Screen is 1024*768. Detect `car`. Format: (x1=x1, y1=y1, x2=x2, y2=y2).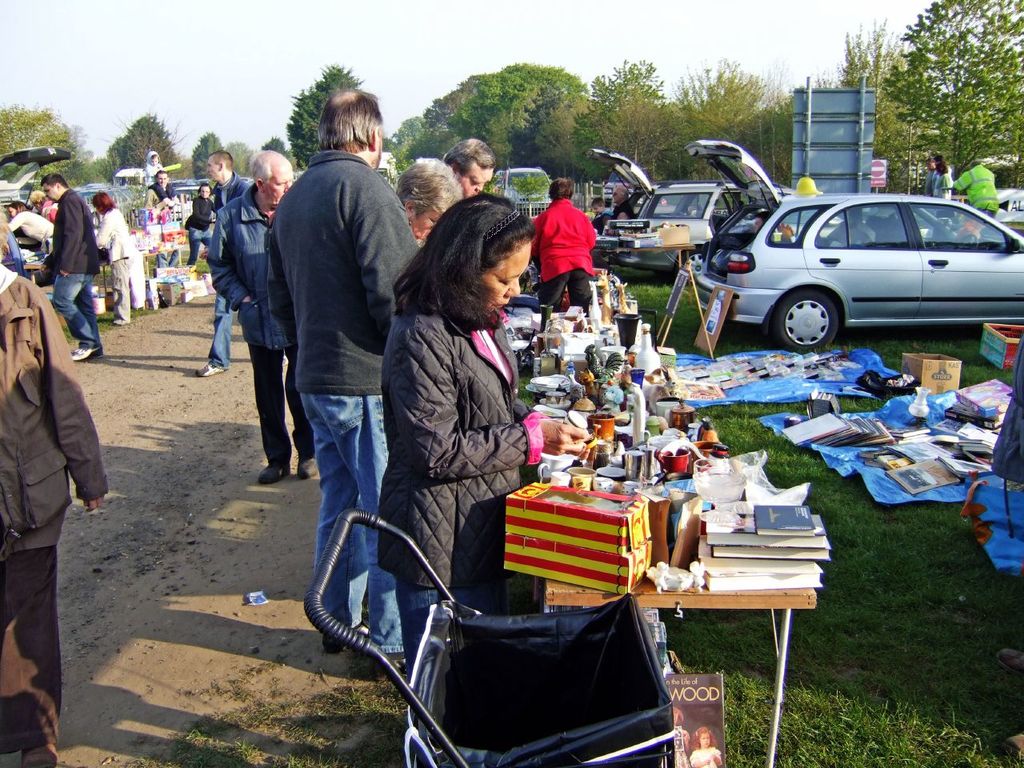
(x1=162, y1=181, x2=217, y2=202).
